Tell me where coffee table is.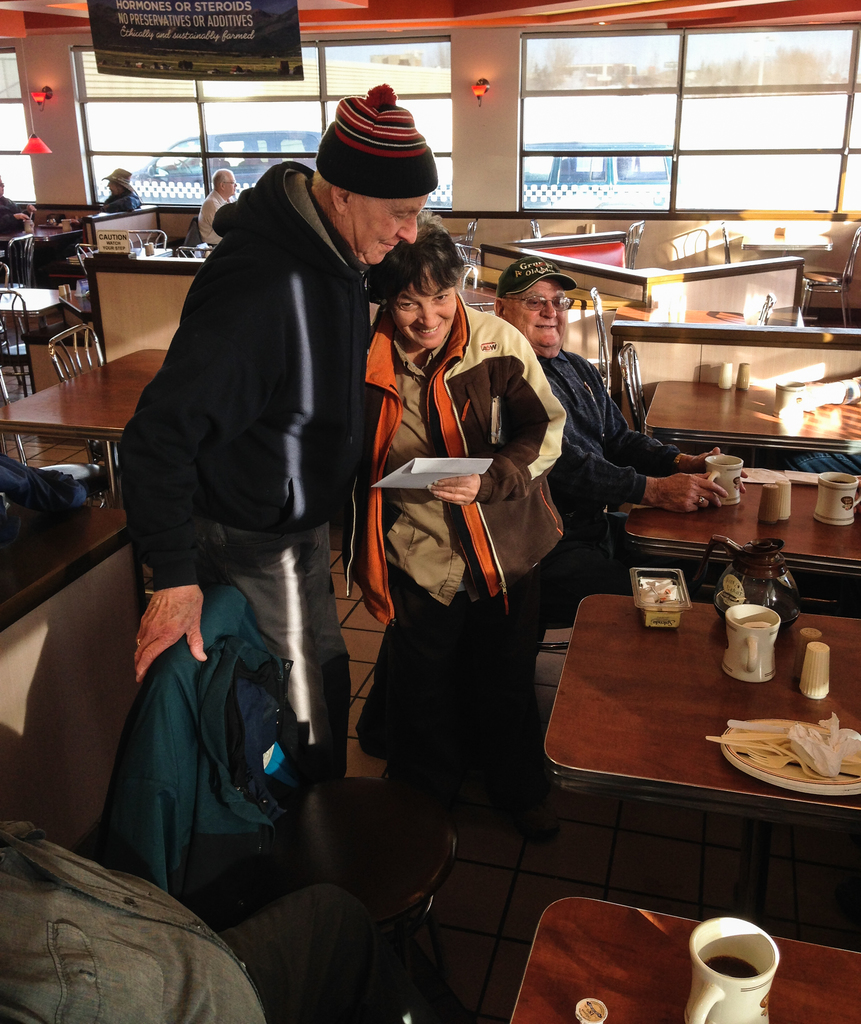
coffee table is at <region>550, 567, 846, 872</region>.
